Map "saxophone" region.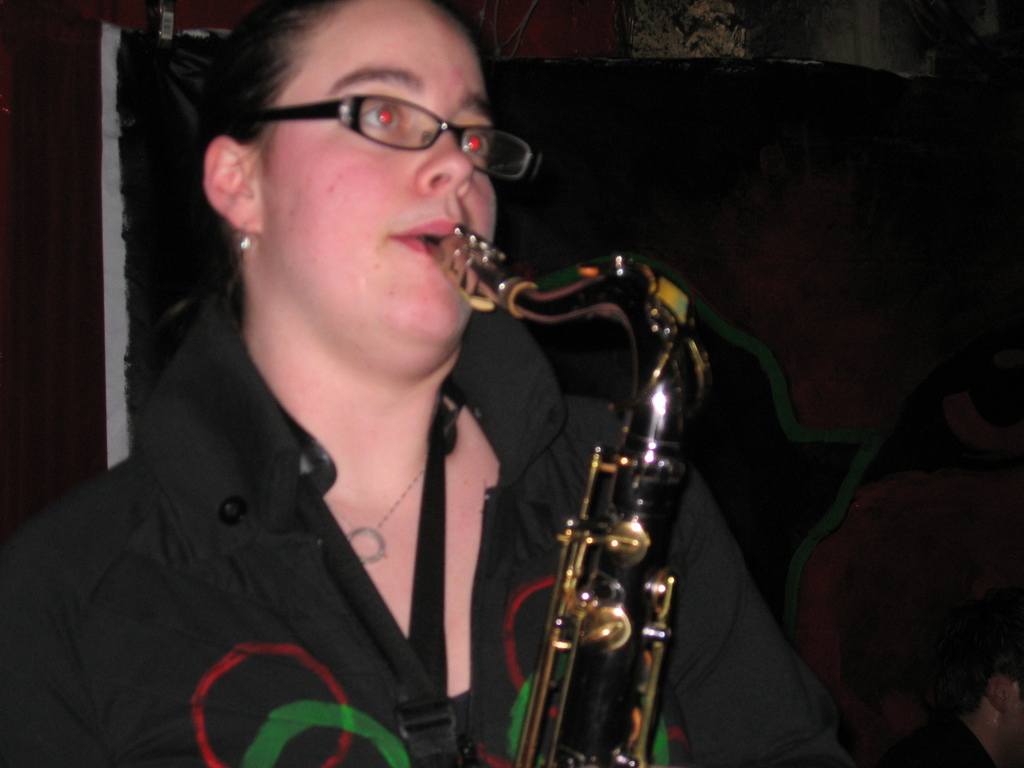
Mapped to bbox=[465, 221, 716, 767].
